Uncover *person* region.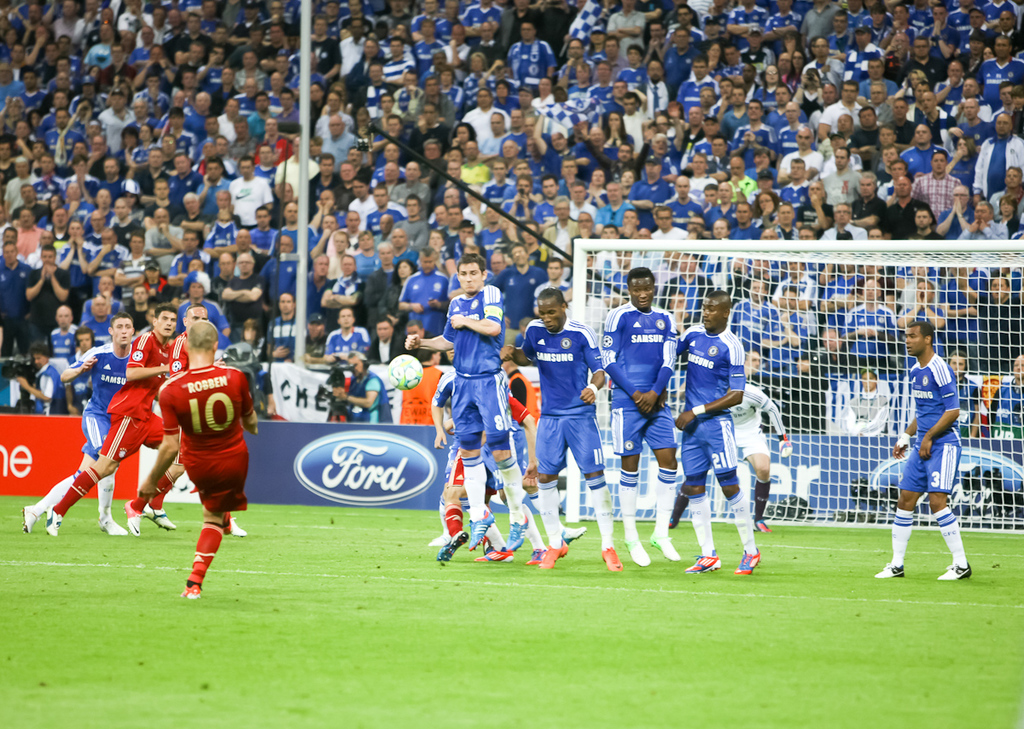
Uncovered: 360 228 381 272.
